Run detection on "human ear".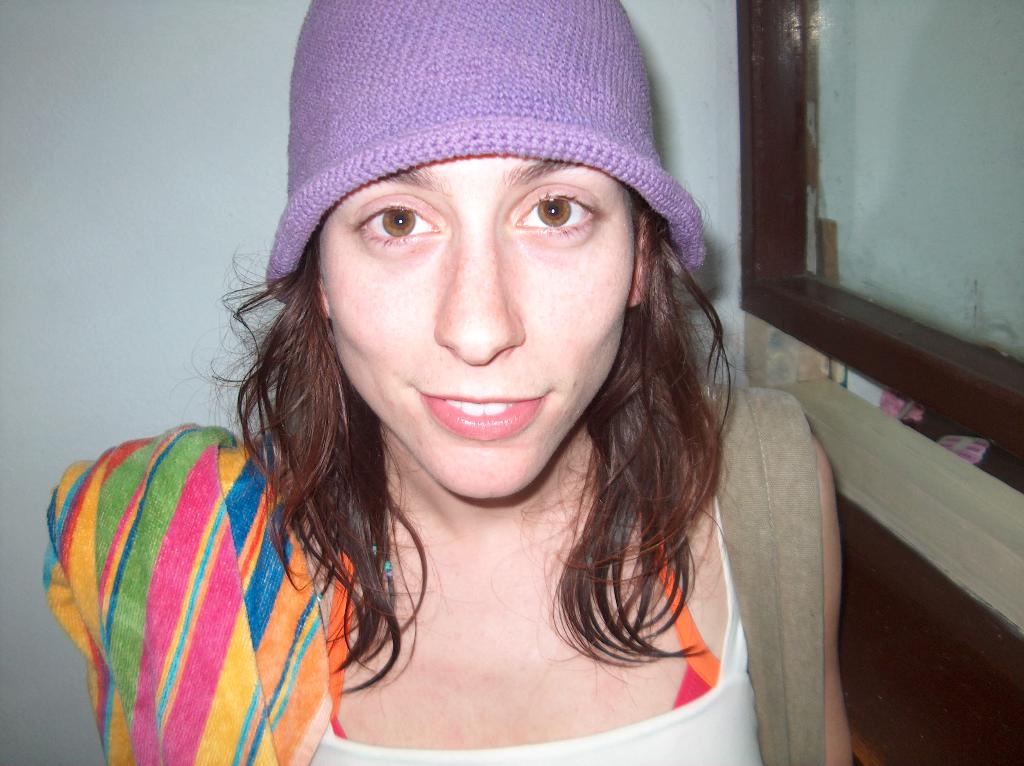
Result: [x1=633, y1=214, x2=643, y2=305].
